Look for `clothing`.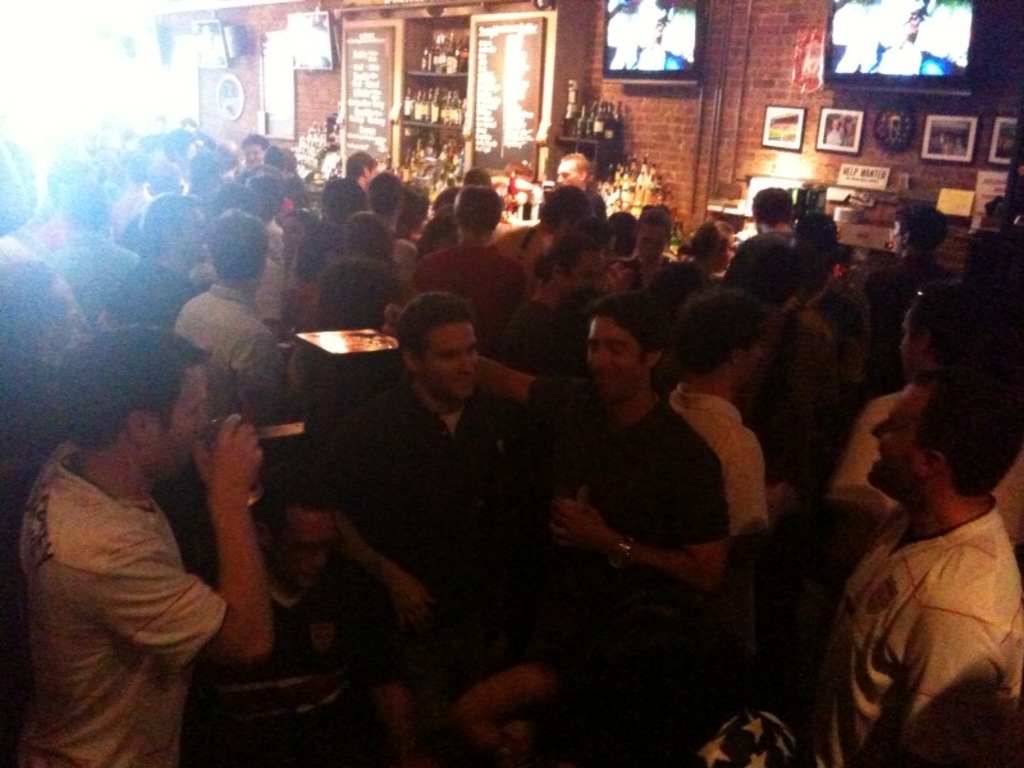
Found: crop(175, 278, 282, 424).
